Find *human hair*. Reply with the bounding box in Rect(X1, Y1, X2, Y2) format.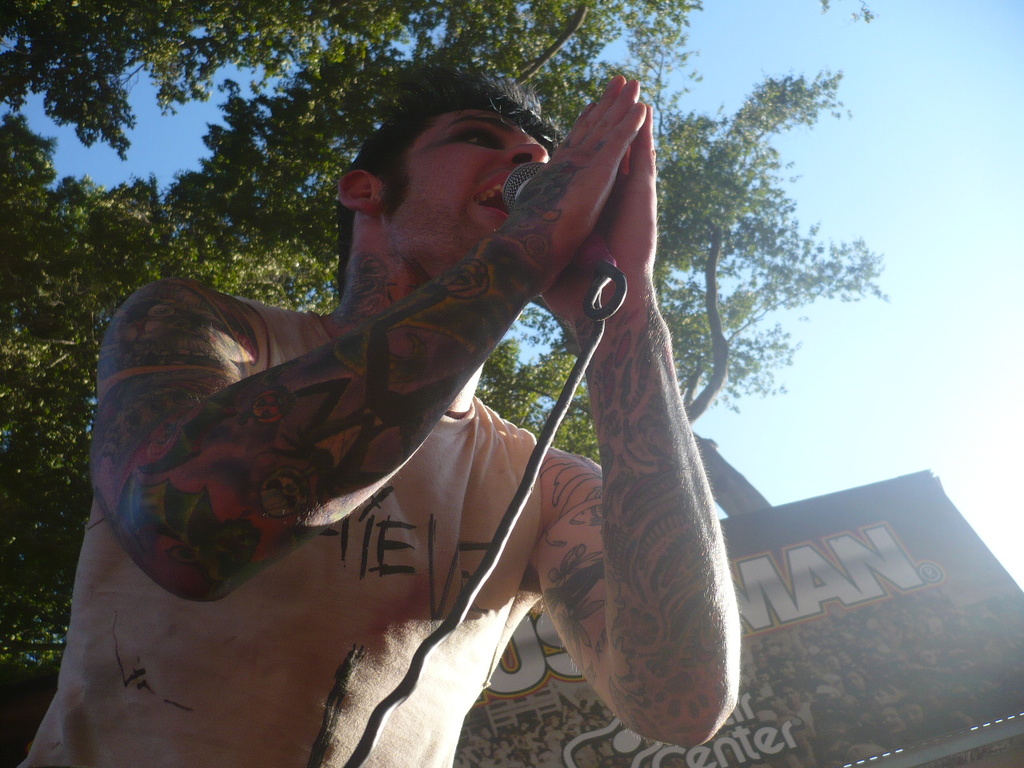
Rect(320, 66, 577, 296).
